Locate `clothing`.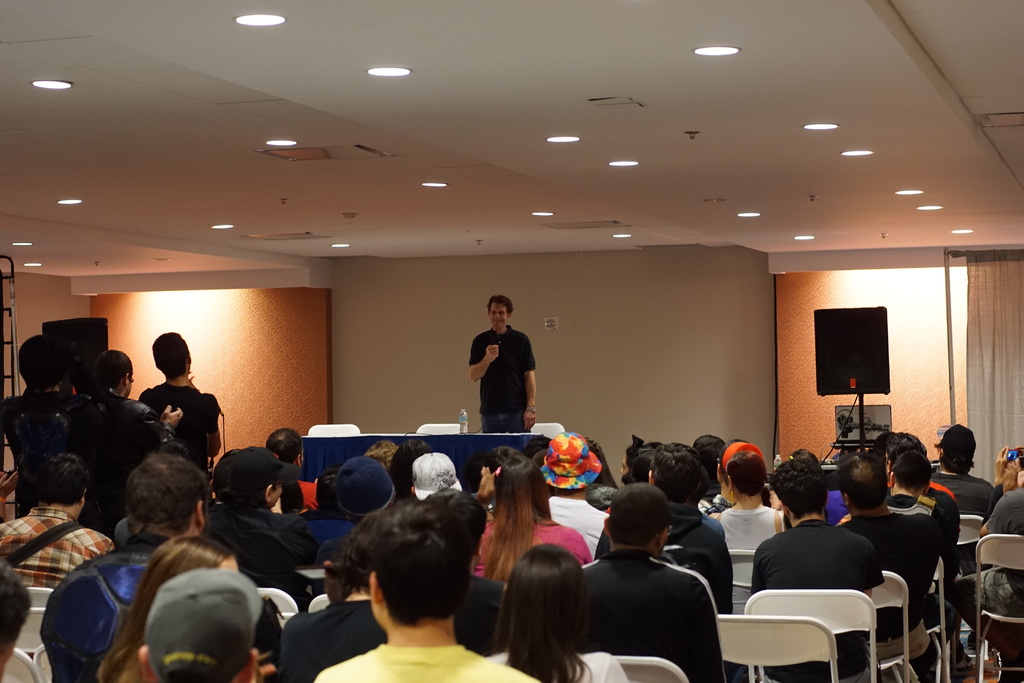
Bounding box: (992,486,1023,619).
